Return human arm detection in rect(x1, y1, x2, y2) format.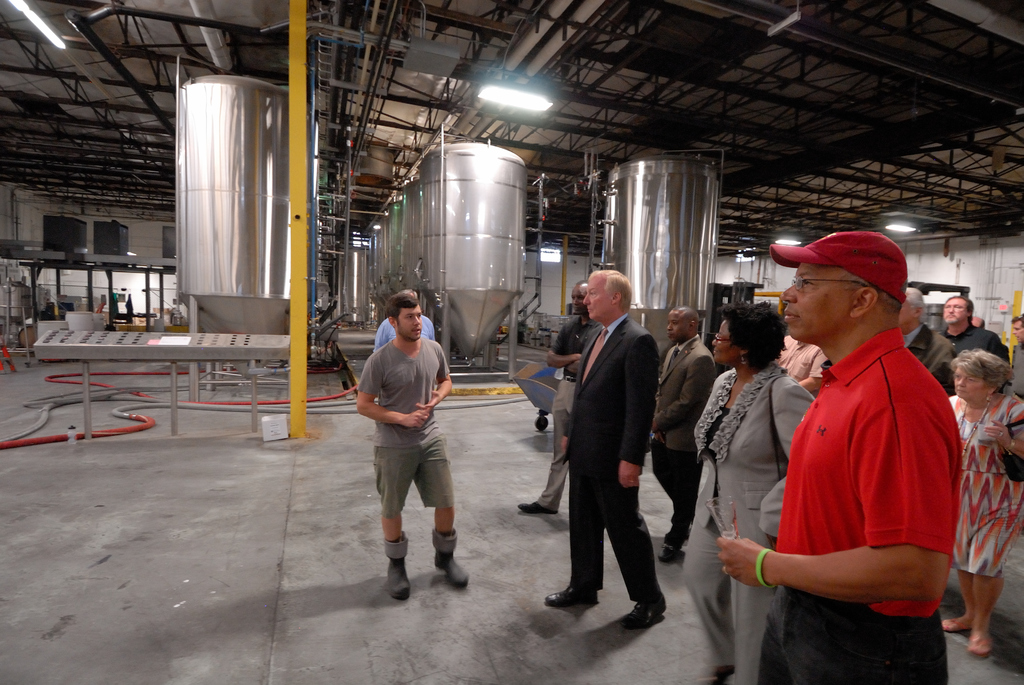
rect(655, 358, 717, 436).
